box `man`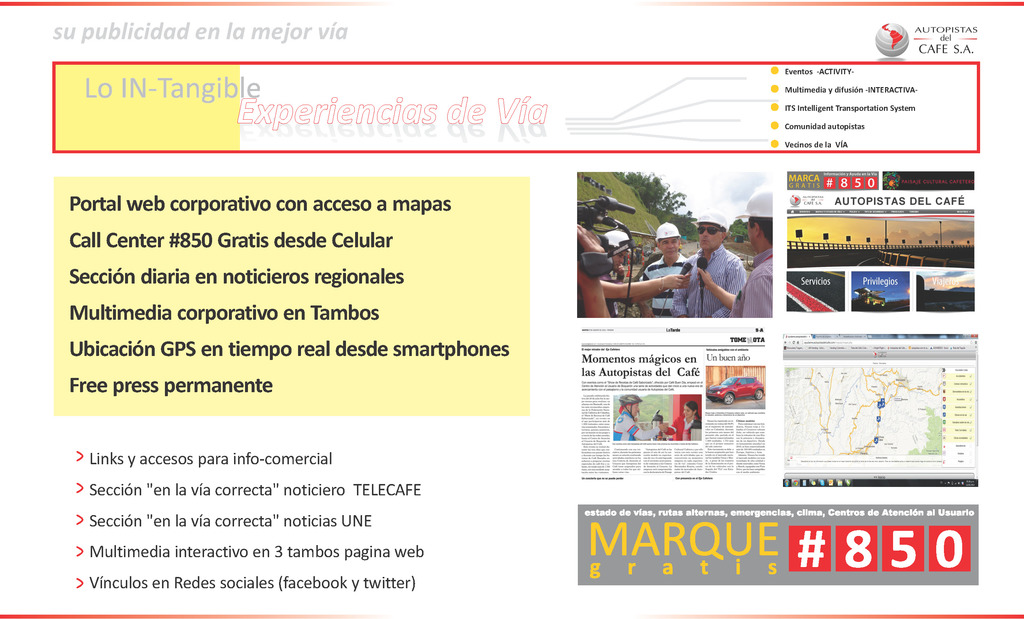
<box>634,224,691,315</box>
